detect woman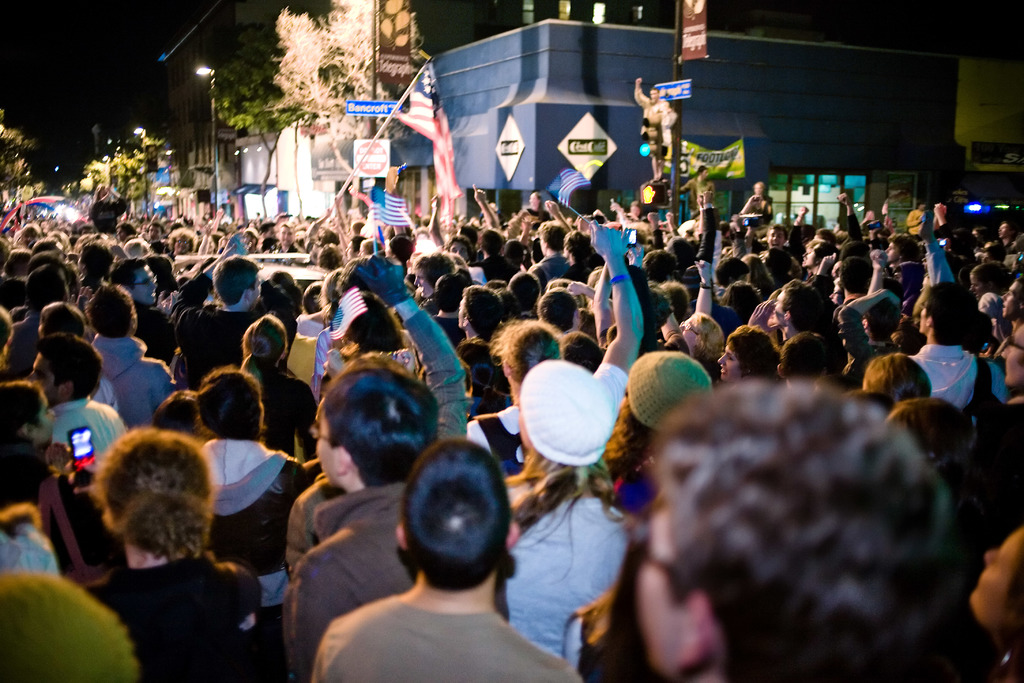
l=500, t=358, r=637, b=654
